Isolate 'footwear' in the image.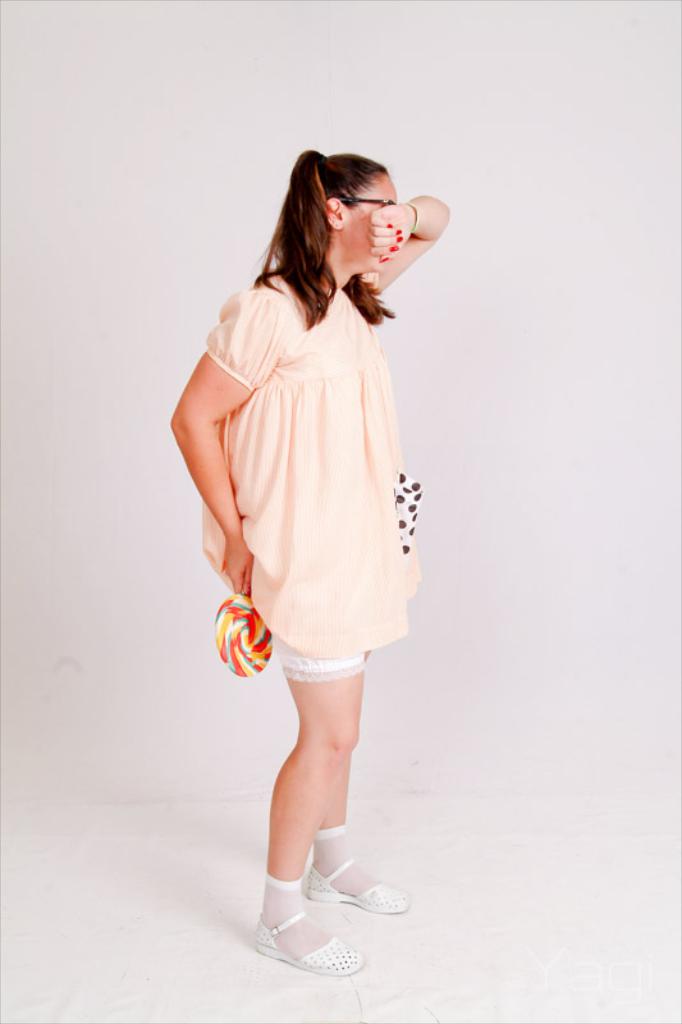
Isolated region: 250 878 360 972.
